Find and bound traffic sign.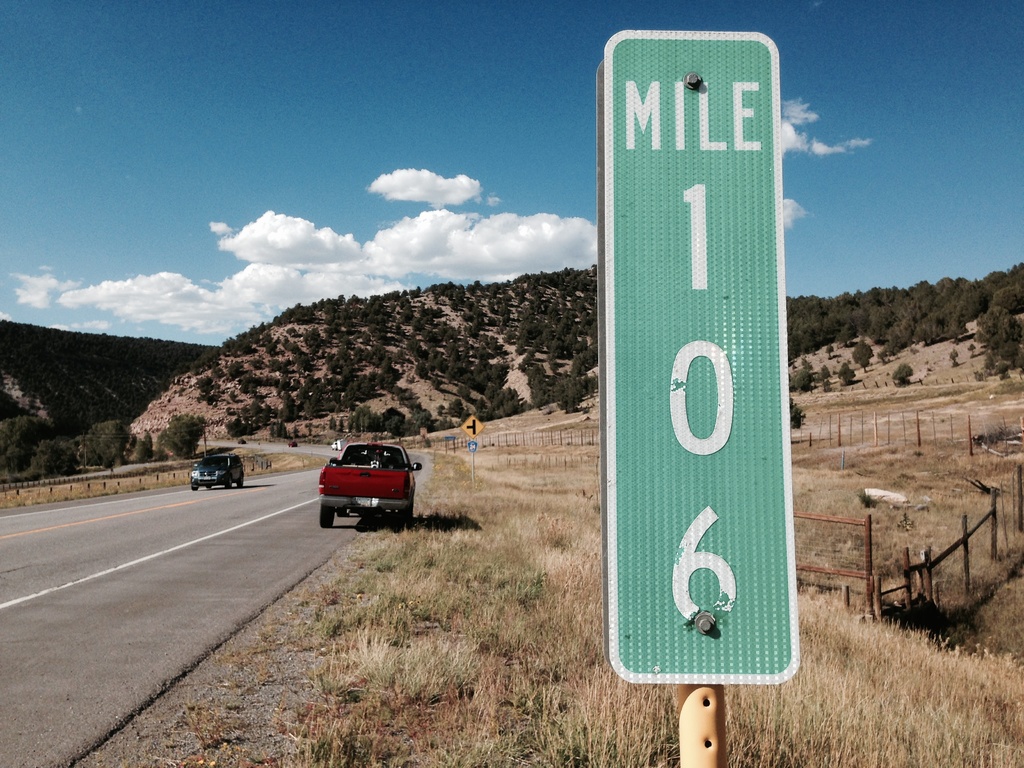
Bound: (459, 416, 483, 438).
